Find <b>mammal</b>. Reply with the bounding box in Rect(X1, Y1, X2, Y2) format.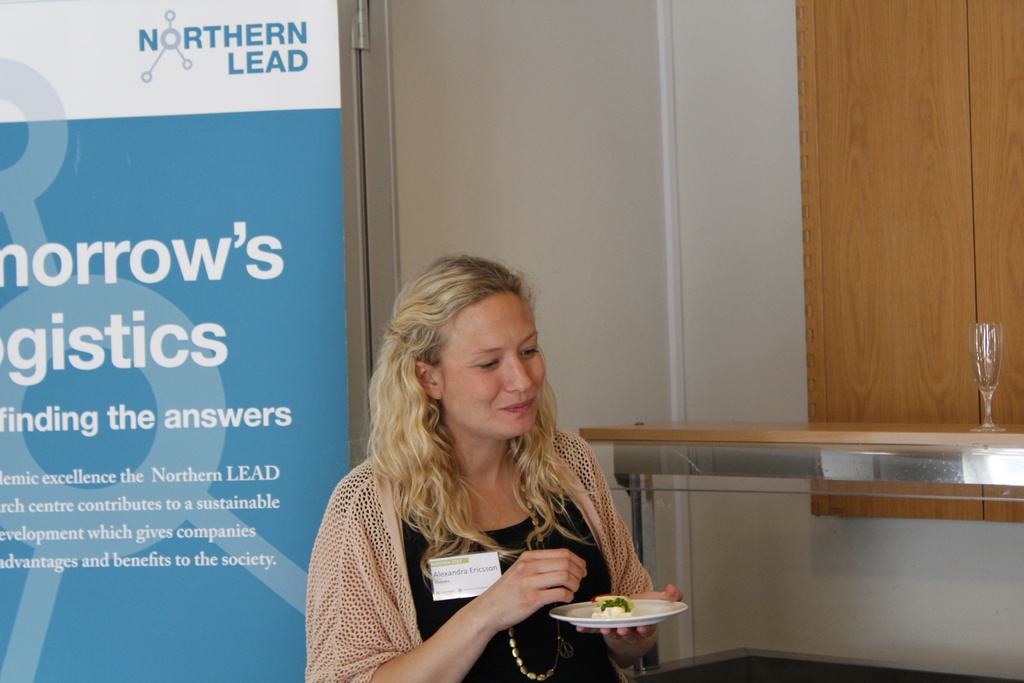
Rect(285, 248, 668, 674).
